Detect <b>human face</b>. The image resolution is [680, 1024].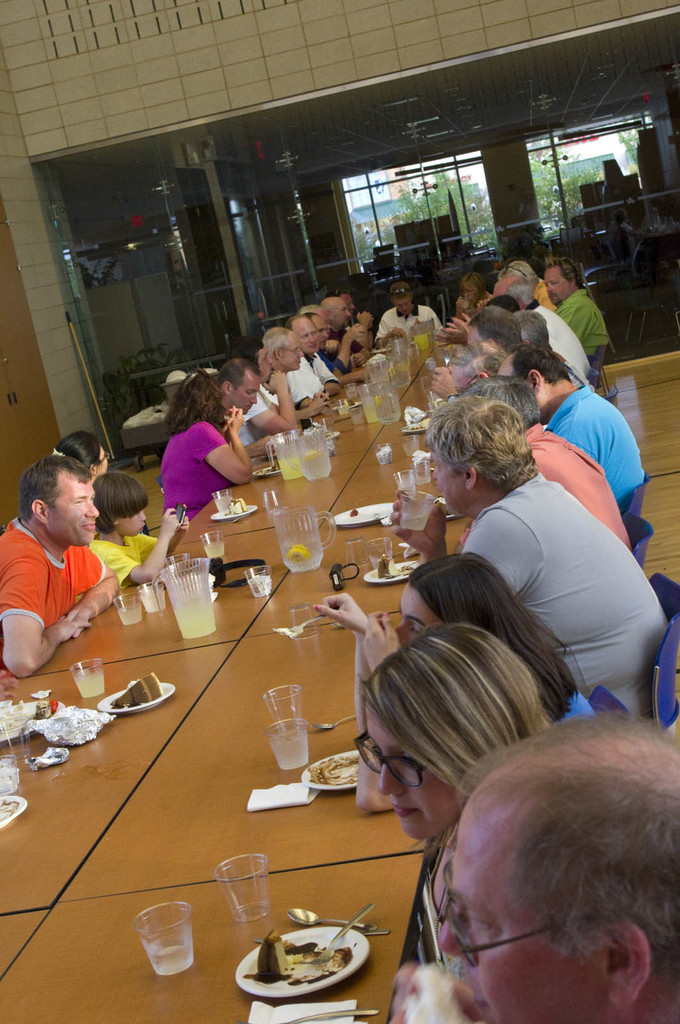
l=432, t=435, r=466, b=515.
